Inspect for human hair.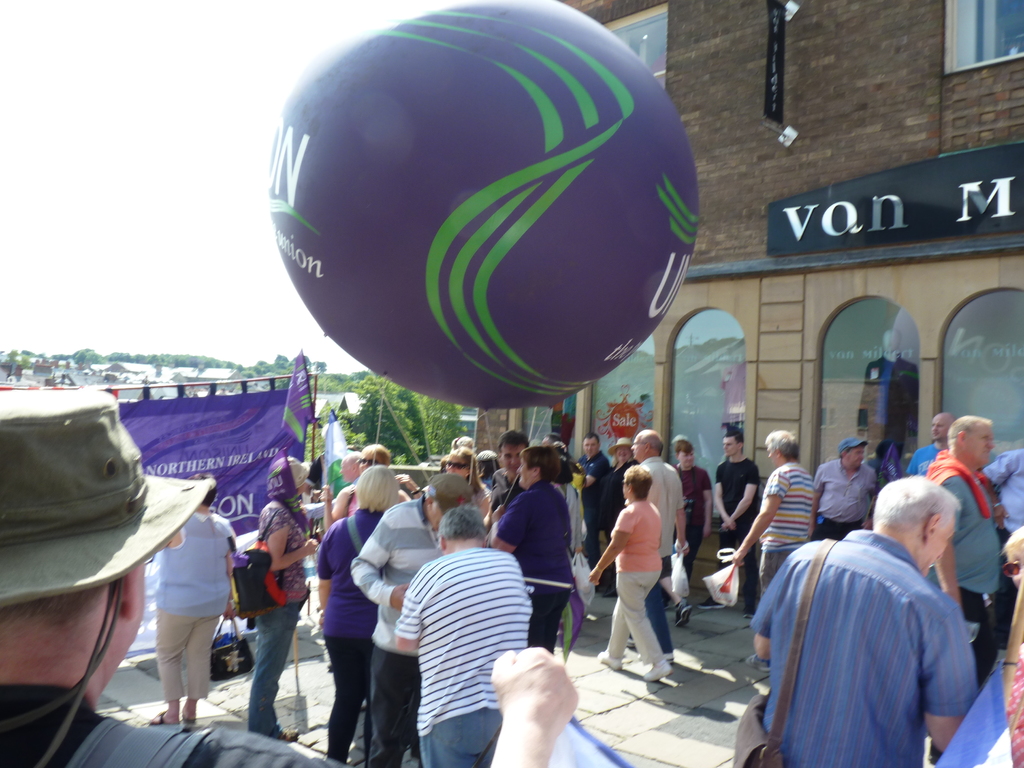
Inspection: box(946, 414, 991, 455).
